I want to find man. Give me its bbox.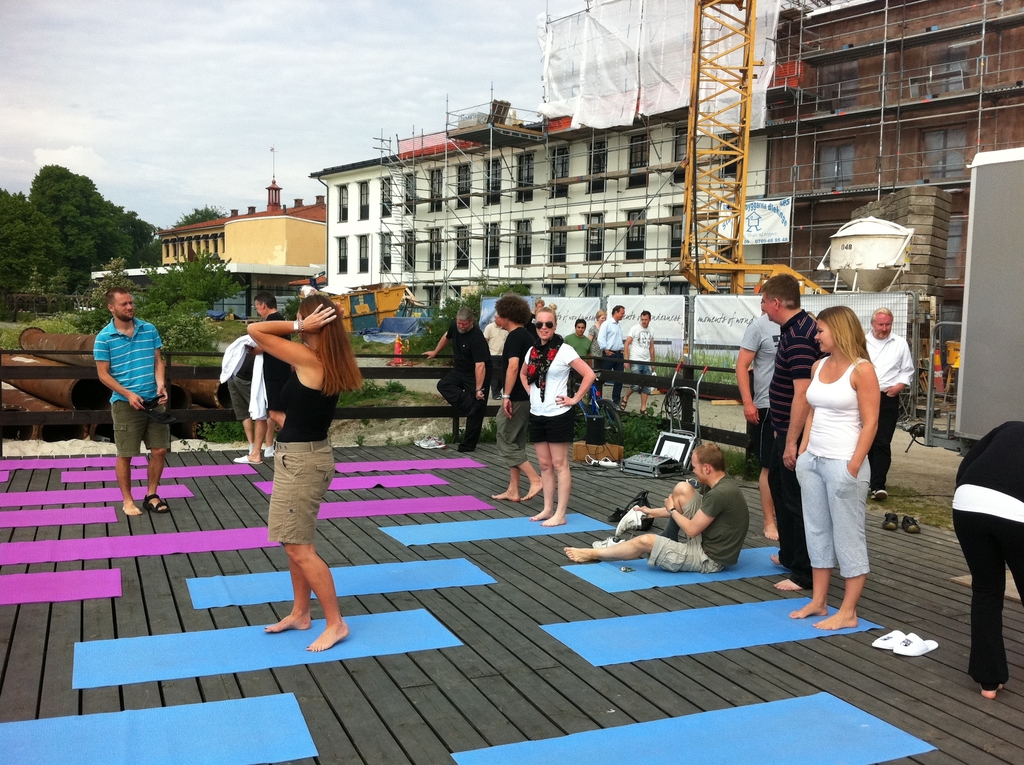
Rect(222, 337, 279, 455).
